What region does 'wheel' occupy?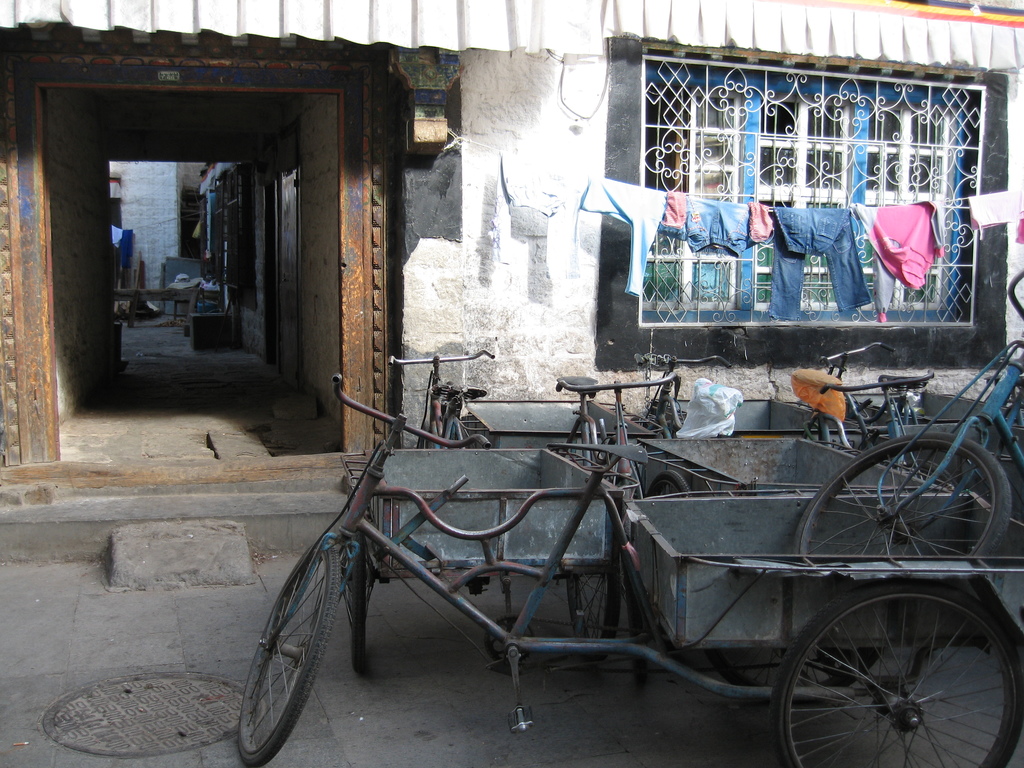
[x1=566, y1=525, x2=620, y2=663].
